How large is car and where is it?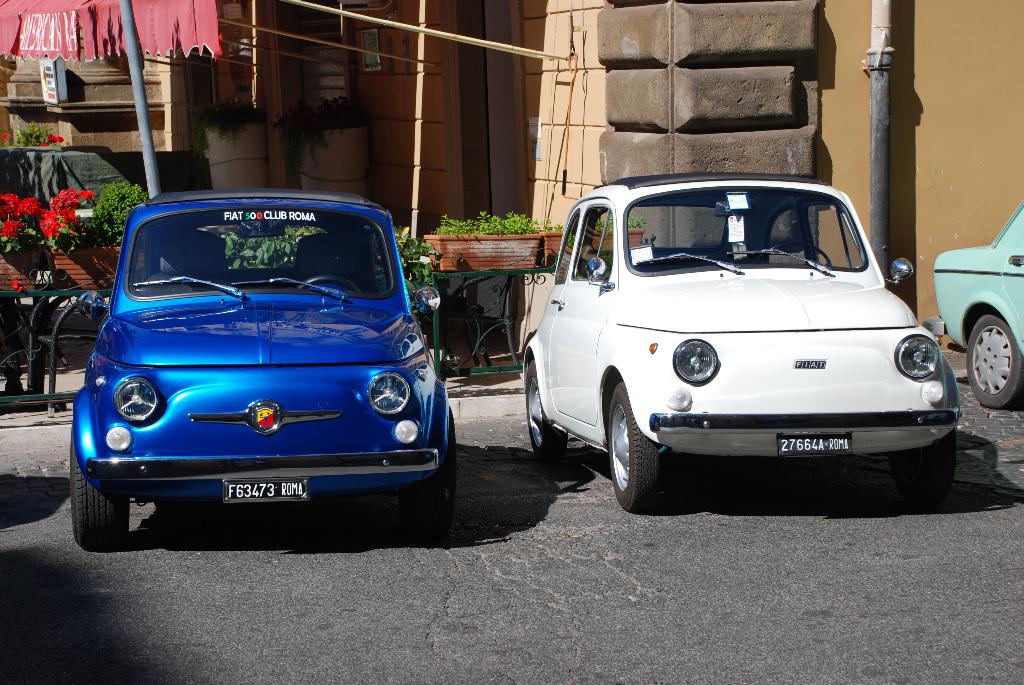
Bounding box: box(524, 173, 957, 512).
